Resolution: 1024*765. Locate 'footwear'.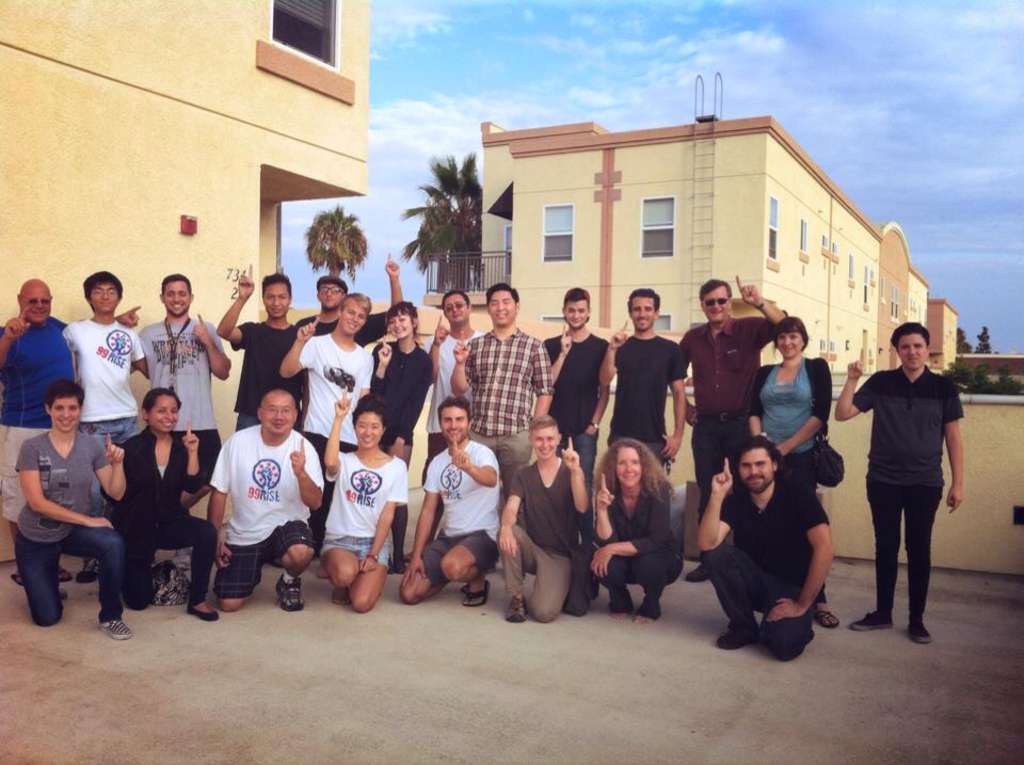
<bbox>332, 578, 339, 604</bbox>.
